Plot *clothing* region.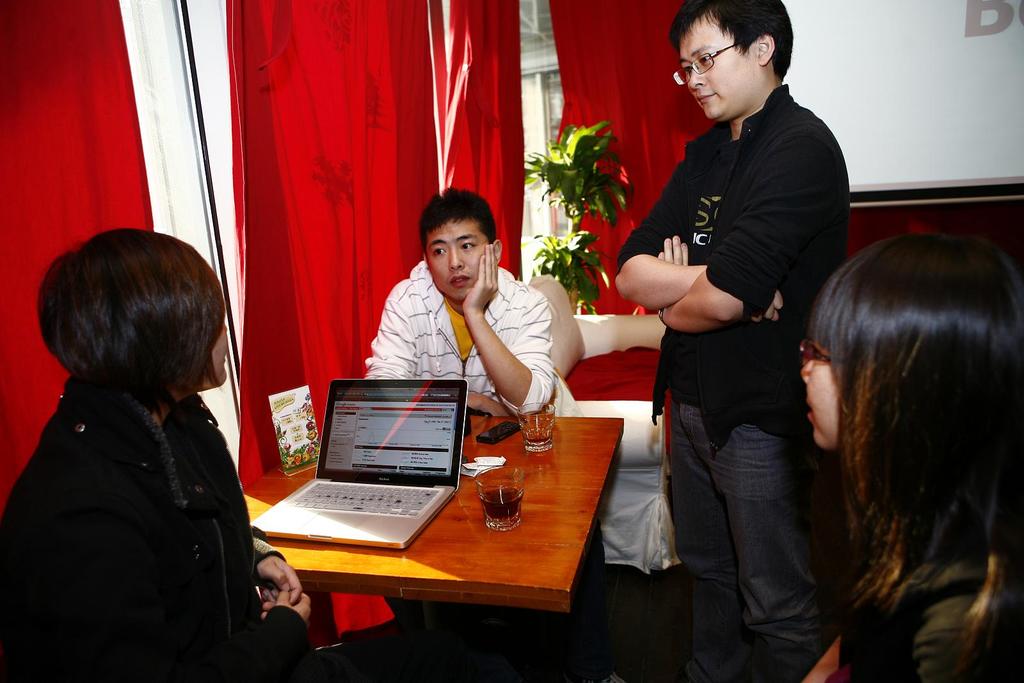
Plotted at [835,483,1023,682].
